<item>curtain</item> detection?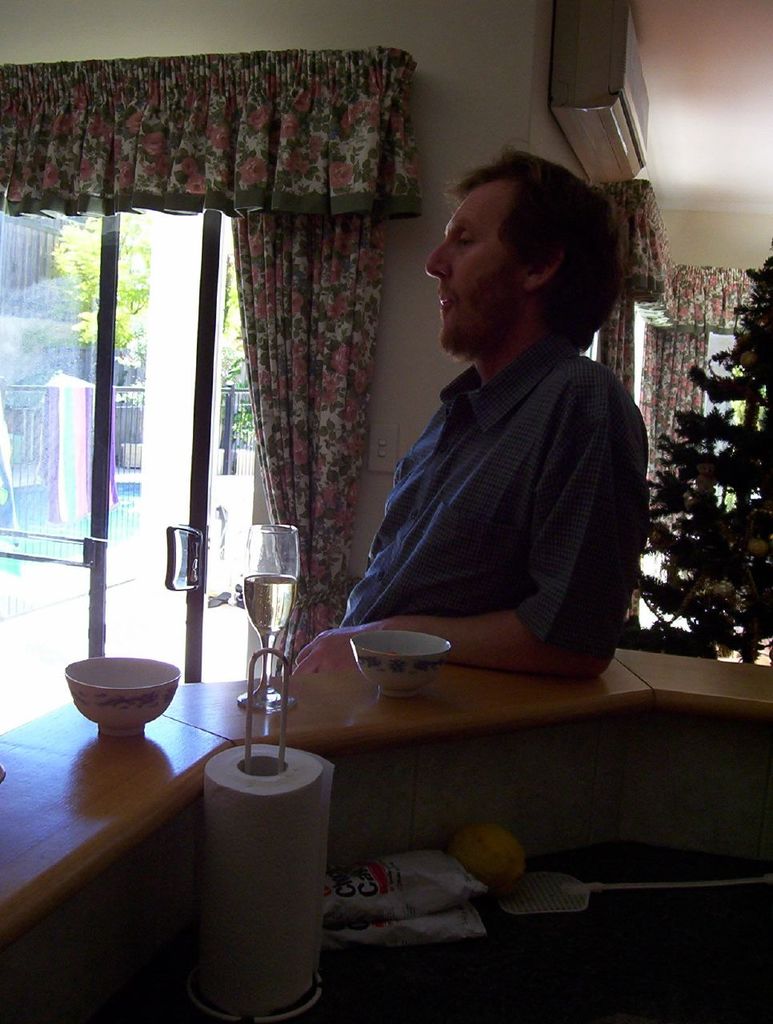
{"x1": 606, "y1": 176, "x2": 672, "y2": 411}
